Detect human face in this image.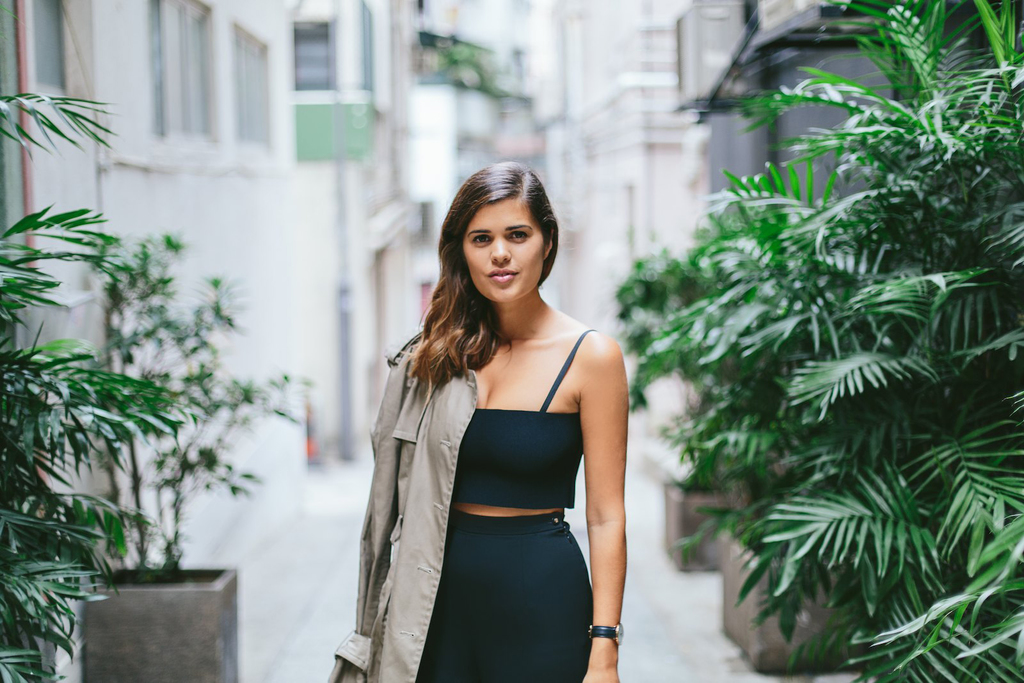
Detection: {"left": 462, "top": 196, "right": 546, "bottom": 303}.
